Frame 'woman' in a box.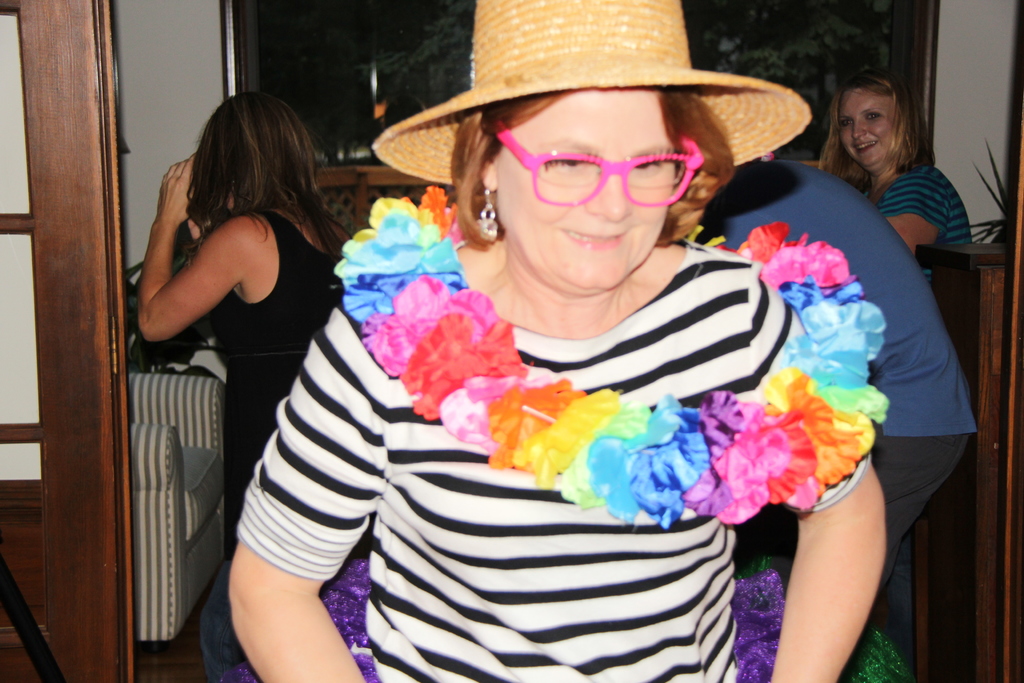
pyautogui.locateOnScreen(811, 74, 980, 288).
